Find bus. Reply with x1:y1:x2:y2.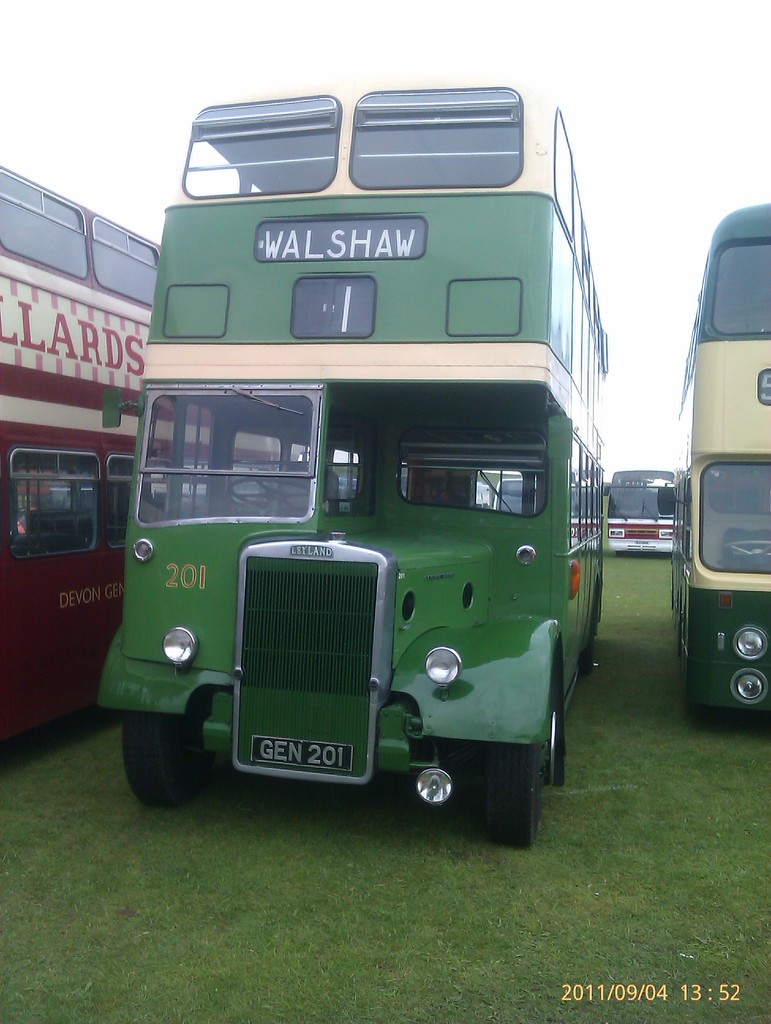
104:86:610:849.
